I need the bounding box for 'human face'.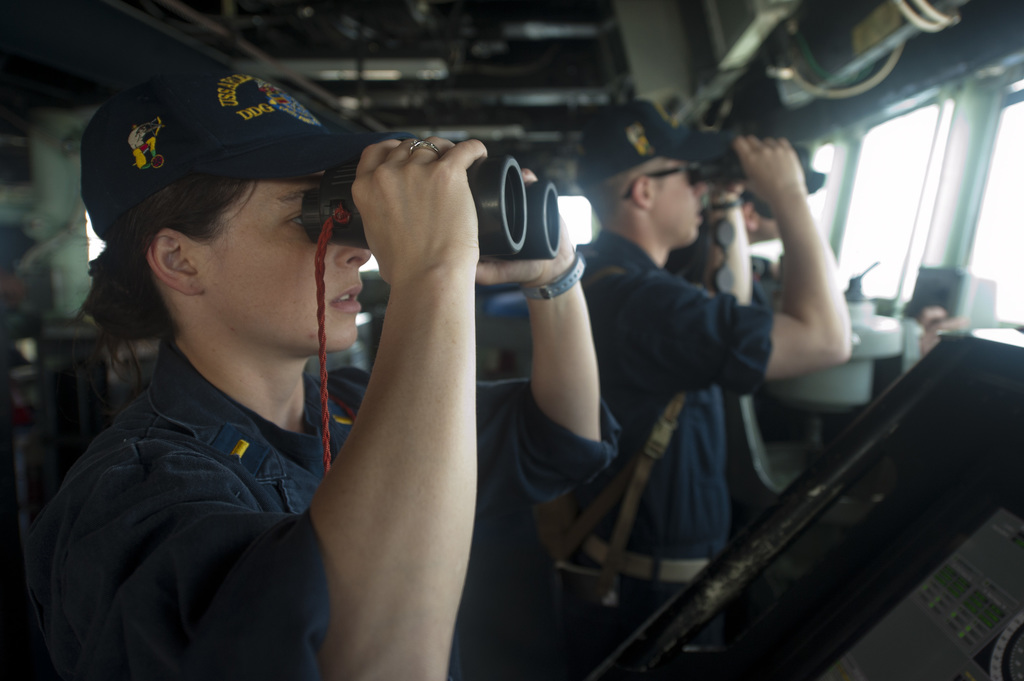
Here it is: x1=660 y1=159 x2=708 y2=248.
